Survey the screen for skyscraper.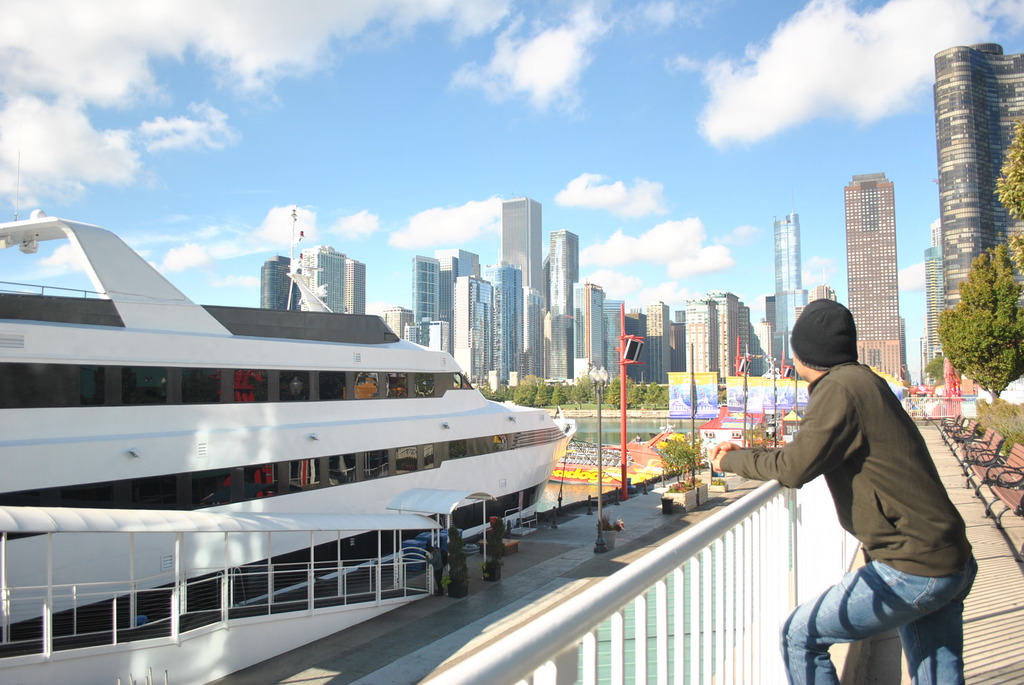
Survey found: x1=364, y1=249, x2=449, y2=363.
